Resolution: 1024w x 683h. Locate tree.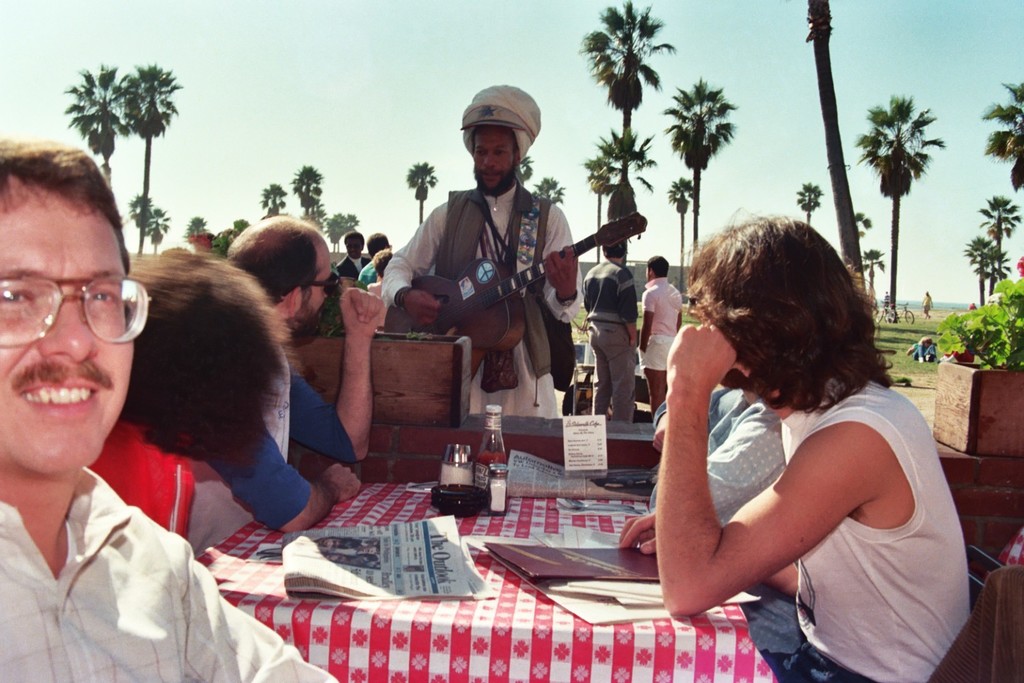
left=589, top=129, right=660, bottom=187.
